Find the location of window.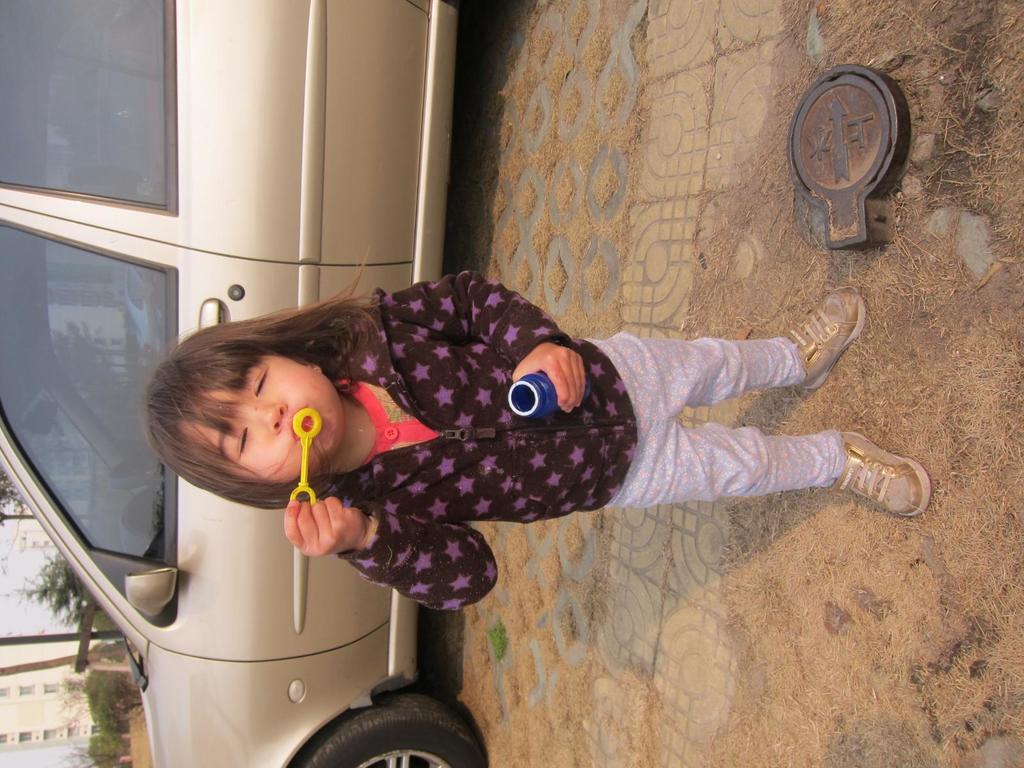
Location: detection(0, 221, 177, 570).
